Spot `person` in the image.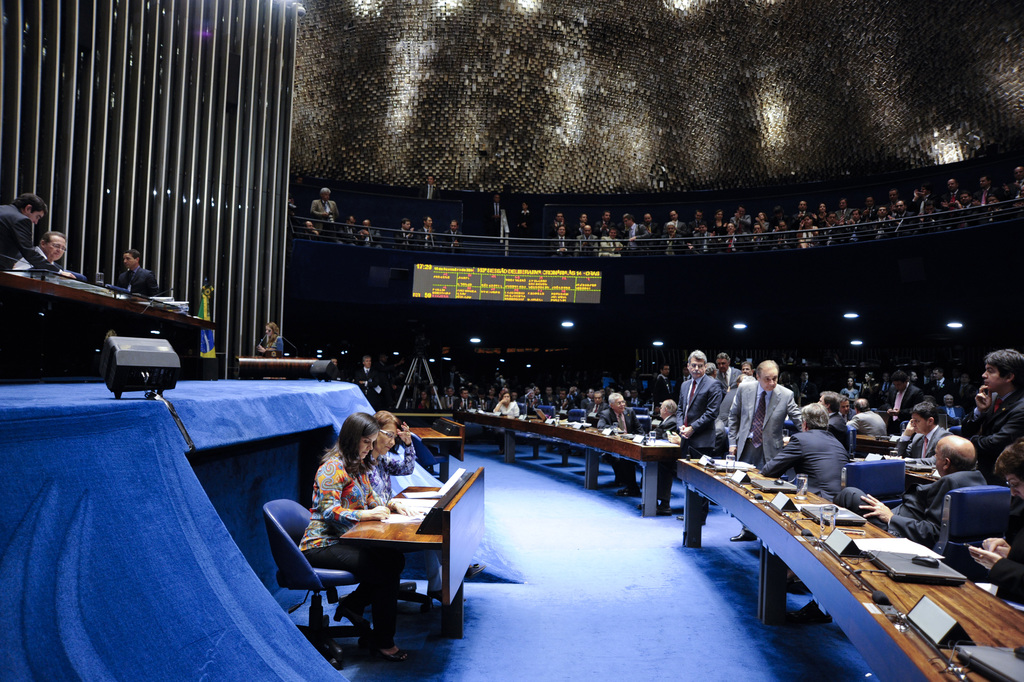
`person` found at 588, 393, 606, 425.
